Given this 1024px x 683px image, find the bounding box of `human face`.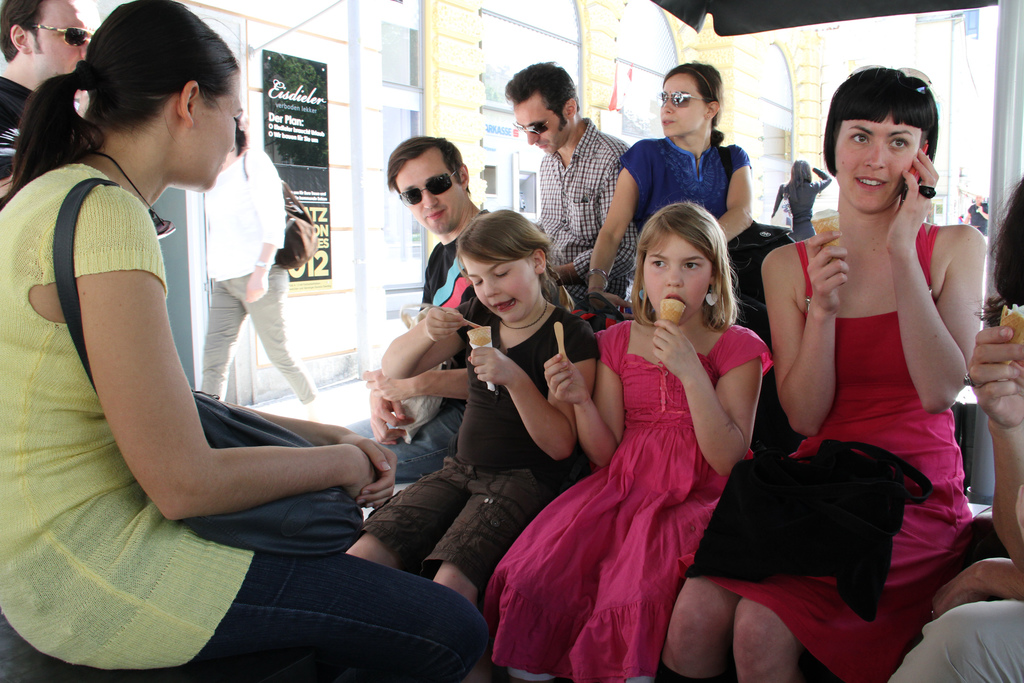
bbox=(833, 113, 918, 213).
